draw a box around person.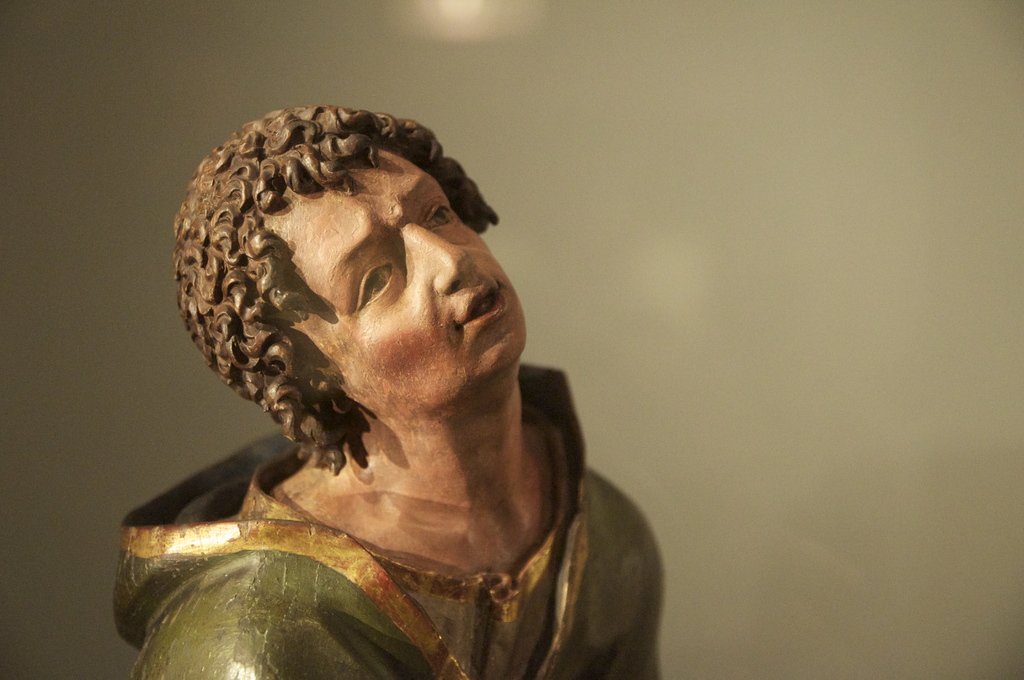
left=115, top=102, right=654, bottom=679.
